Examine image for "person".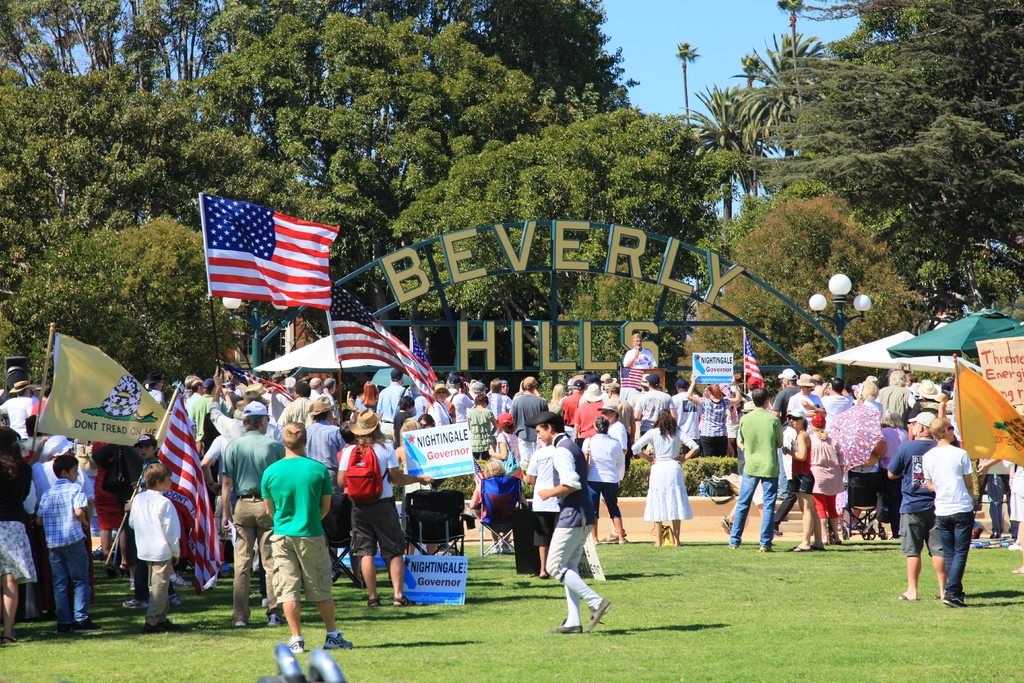
Examination result: 728/386/783/549.
